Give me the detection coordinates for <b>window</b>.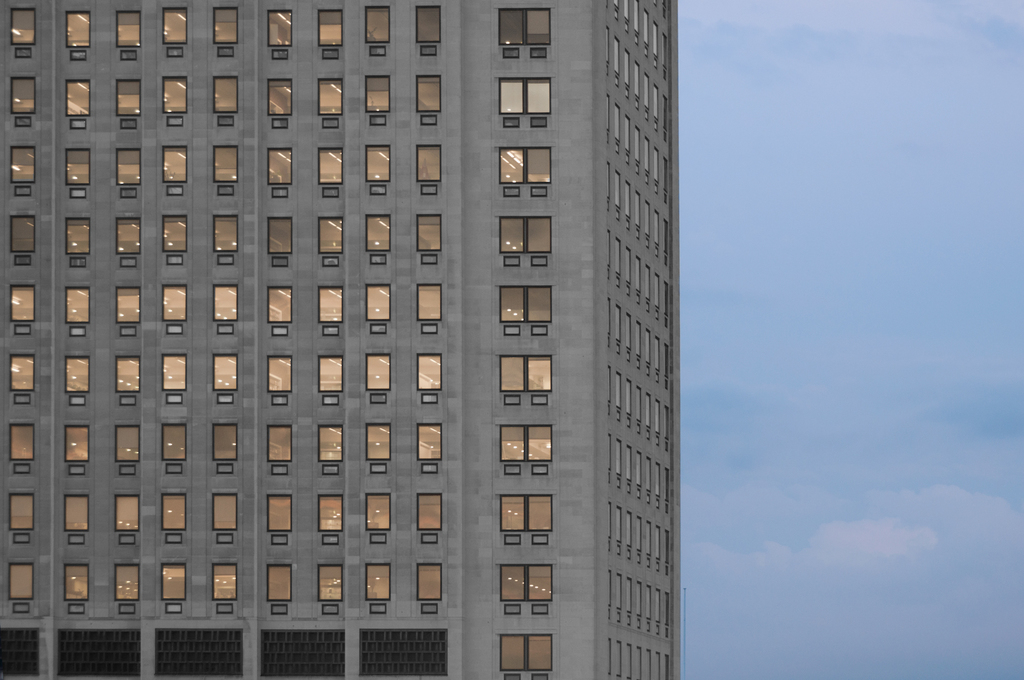
64,355,99,411.
